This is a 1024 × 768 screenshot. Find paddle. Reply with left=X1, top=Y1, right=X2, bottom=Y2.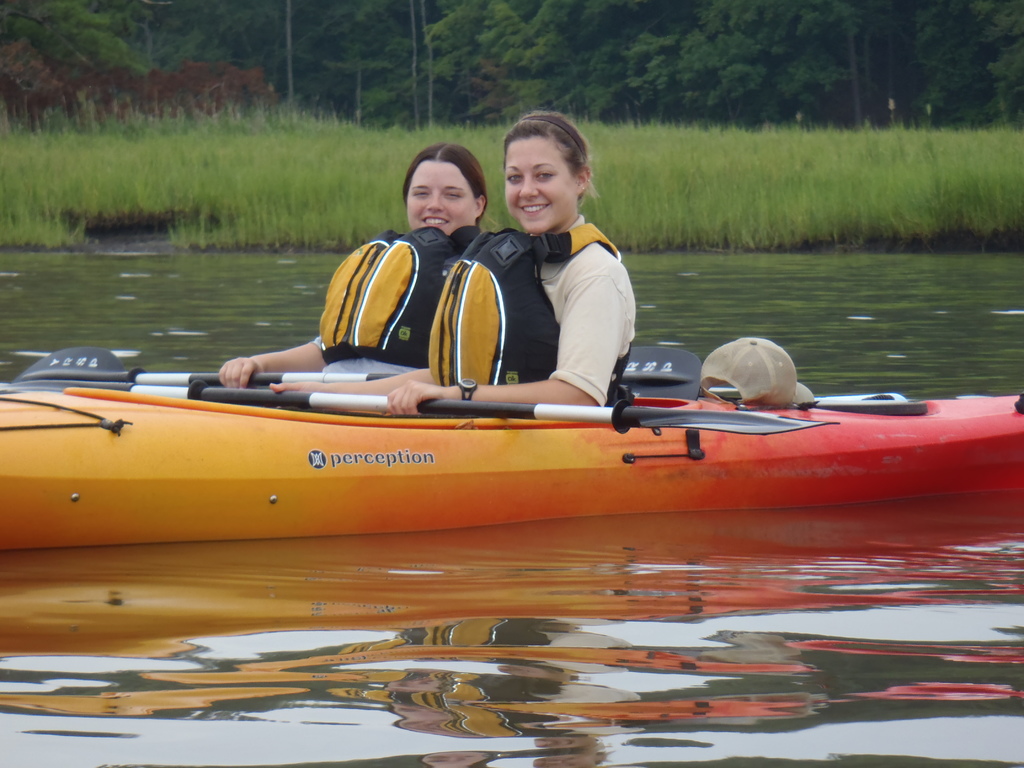
left=130, top=383, right=841, bottom=440.
